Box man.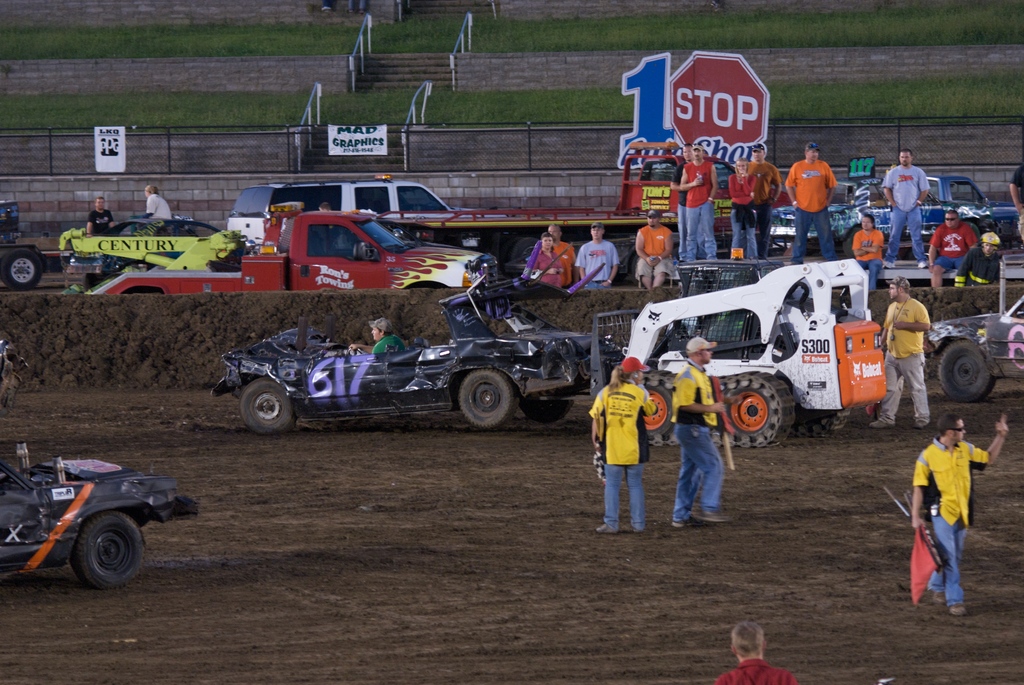
bbox(750, 143, 783, 260).
